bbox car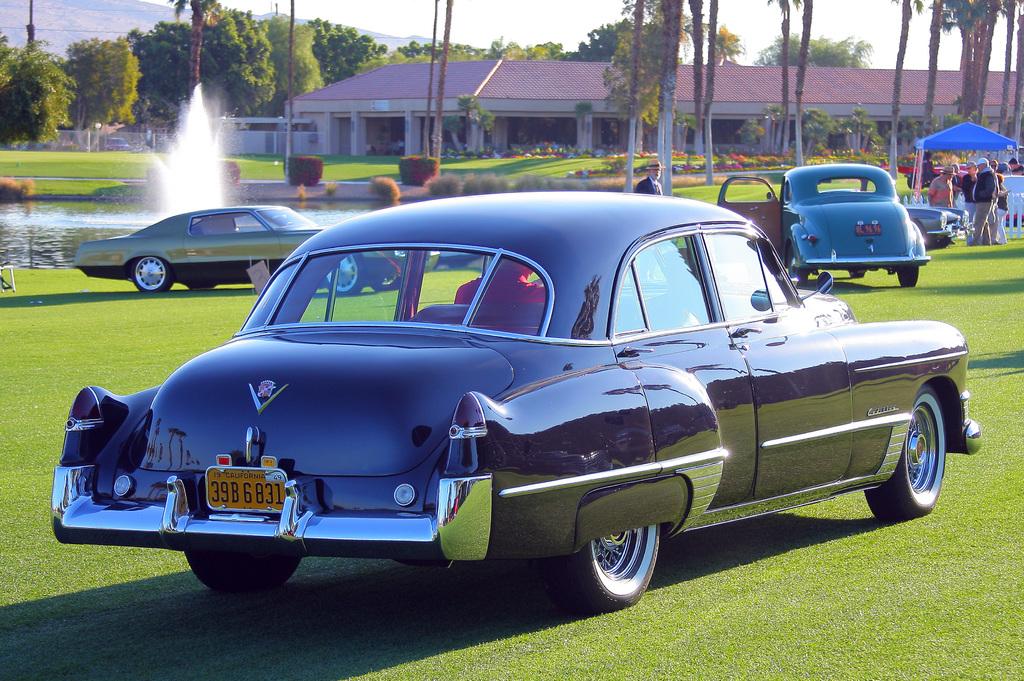
<box>436,252,481,268</box>
